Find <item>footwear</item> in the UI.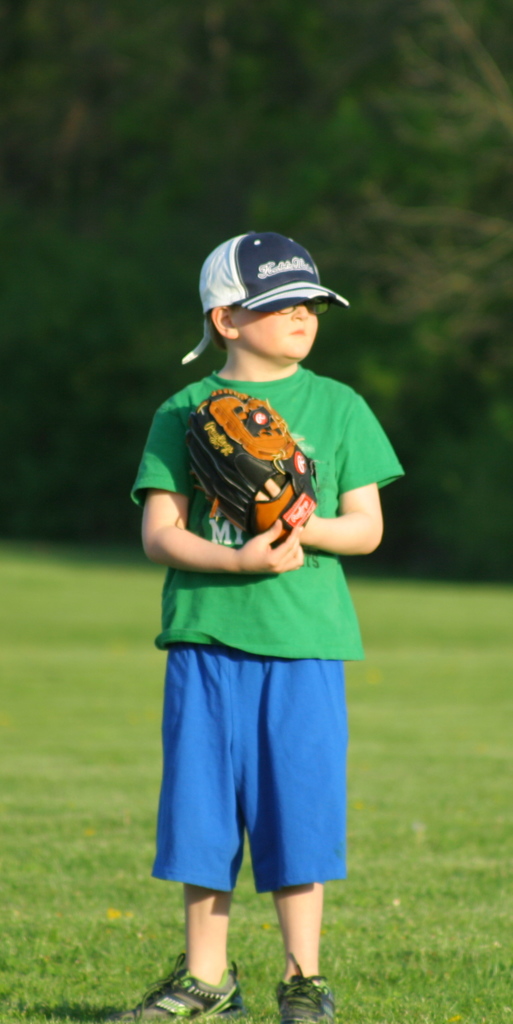
UI element at <region>158, 957, 234, 1009</region>.
